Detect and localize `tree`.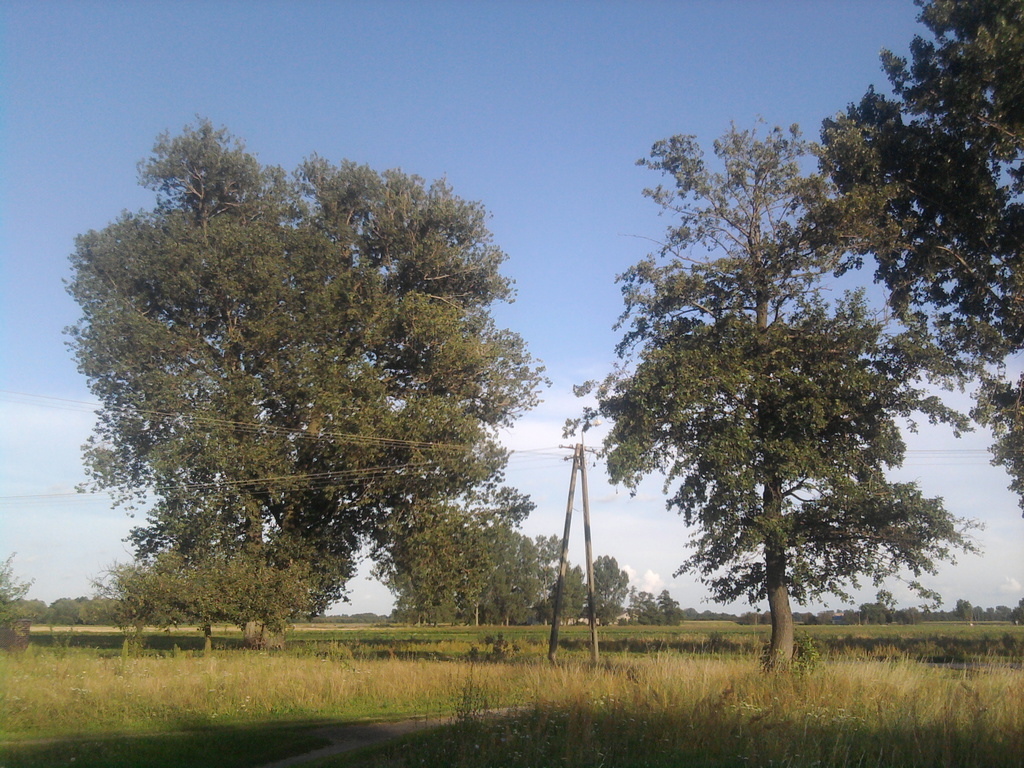
Localized at [869, 584, 900, 613].
